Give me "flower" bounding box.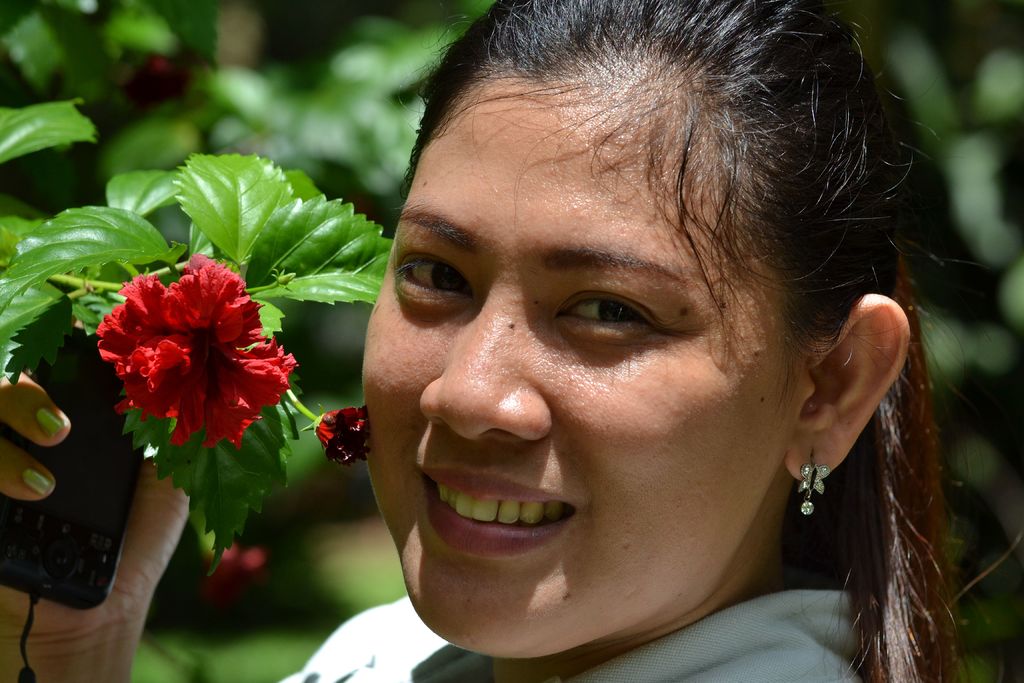
l=309, t=403, r=374, b=465.
